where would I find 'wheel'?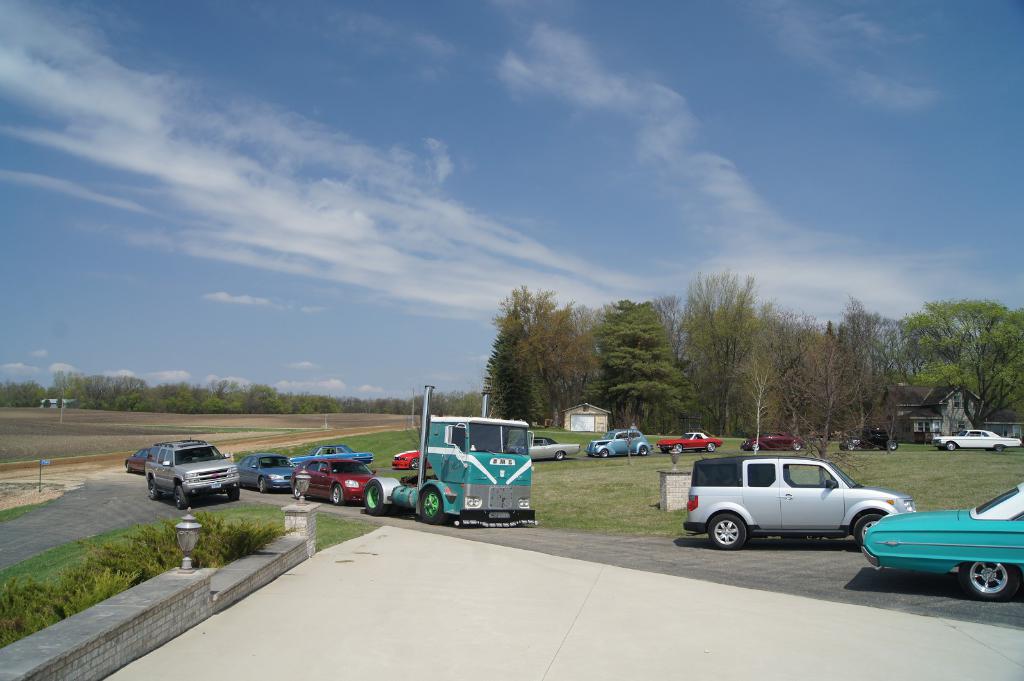
At 669/439/686/457.
